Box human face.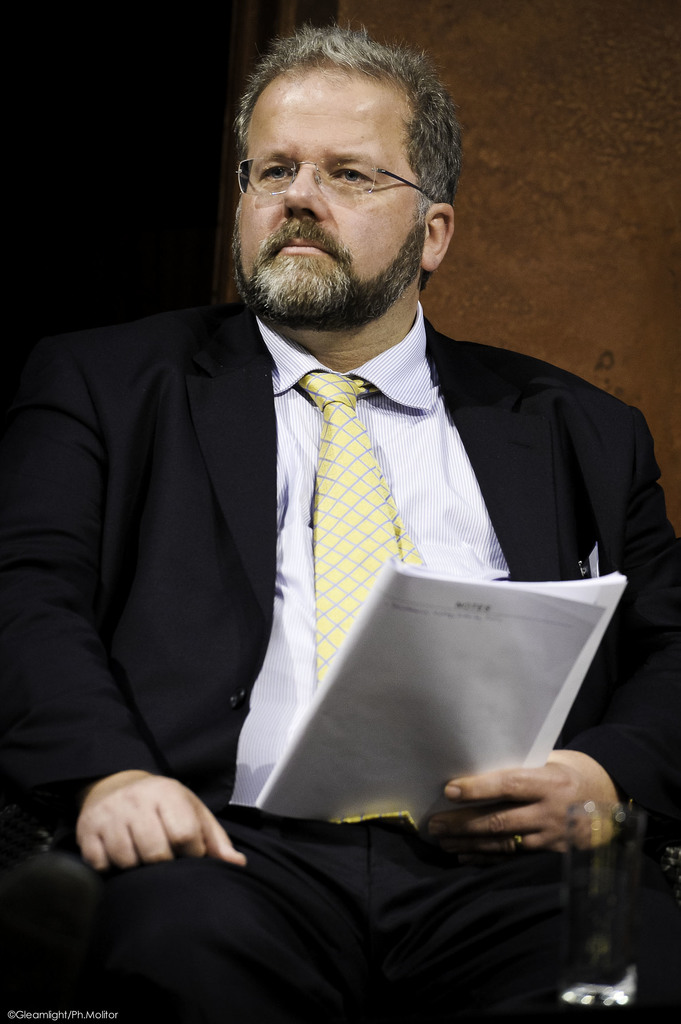
x1=234, y1=66, x2=412, y2=321.
